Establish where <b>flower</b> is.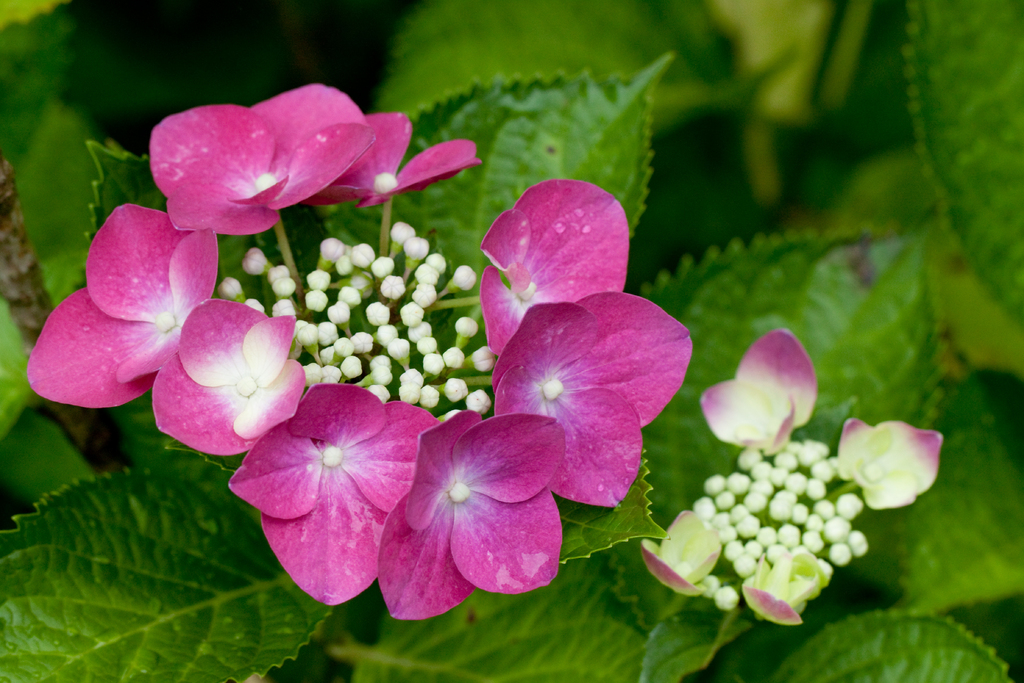
Established at bbox(382, 413, 566, 620).
